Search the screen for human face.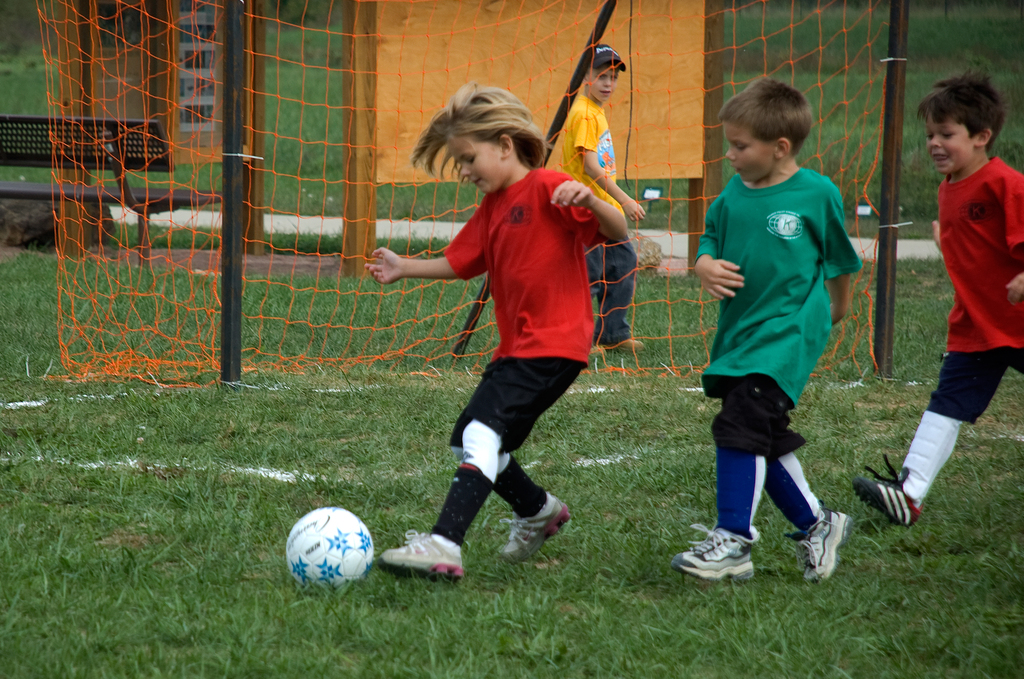
Found at select_region(591, 67, 620, 102).
